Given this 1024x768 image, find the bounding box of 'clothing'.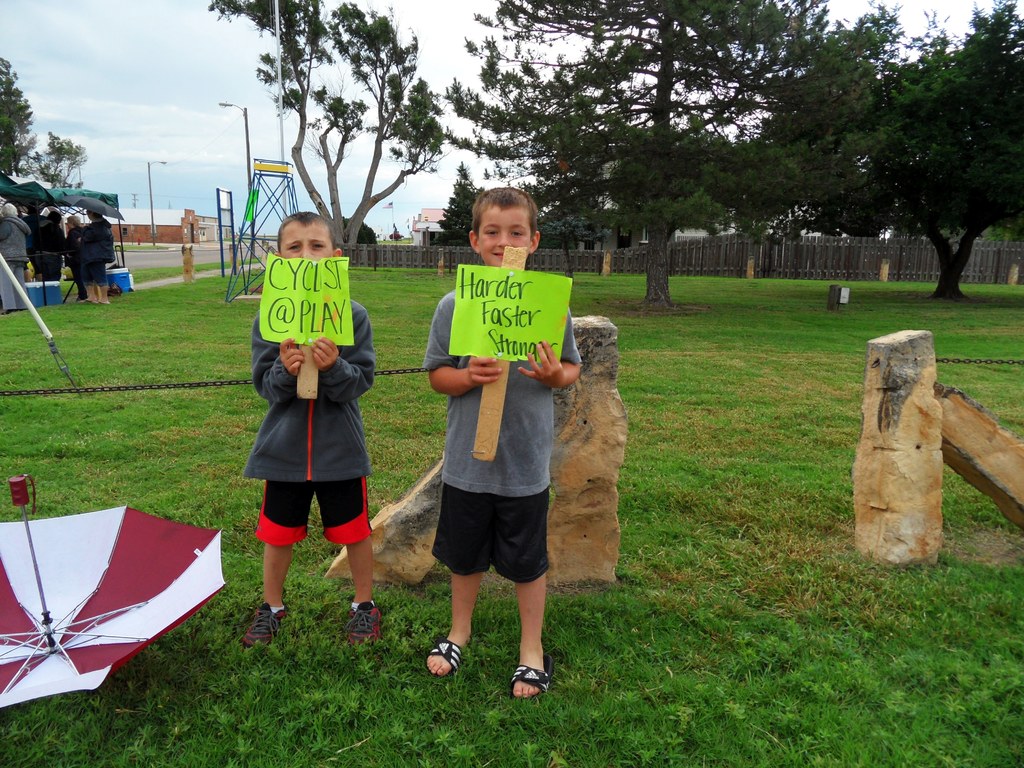
[32, 216, 61, 280].
